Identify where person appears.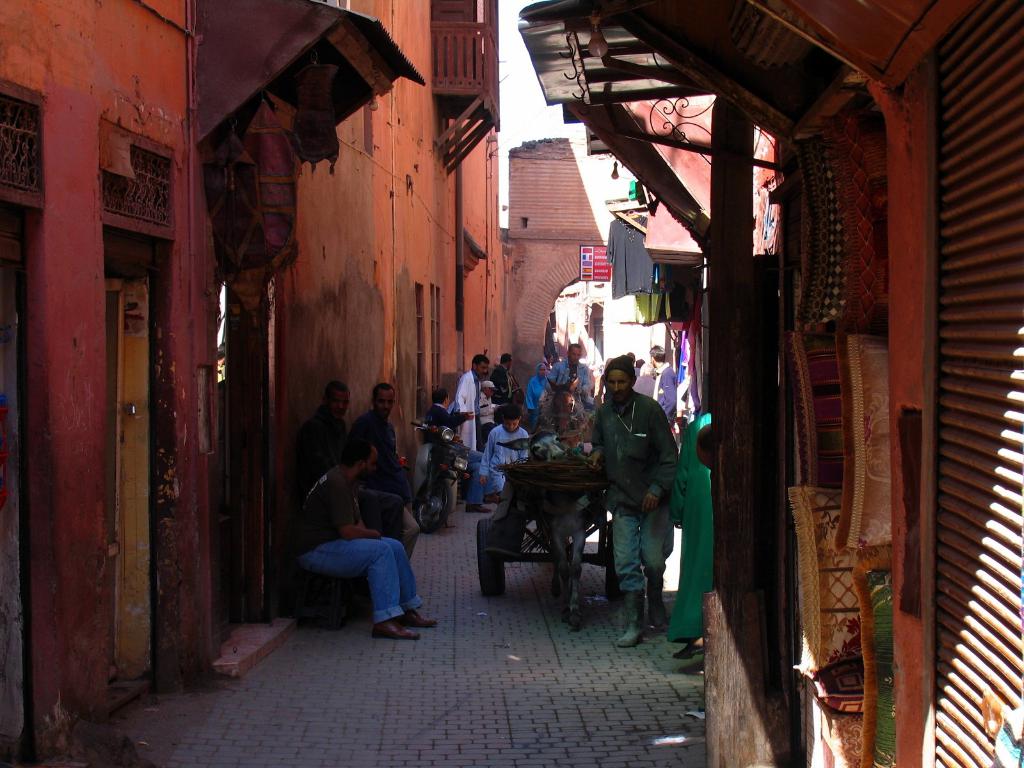
Appears at l=296, t=378, r=409, b=536.
